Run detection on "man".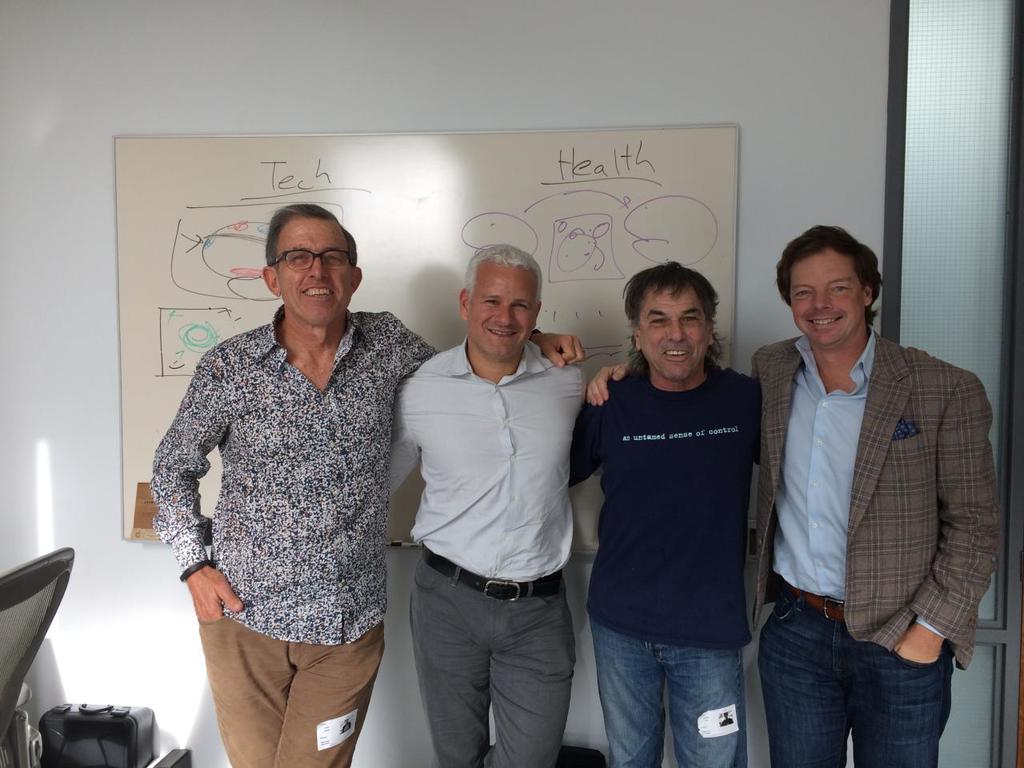
Result: 567:246:765:767.
